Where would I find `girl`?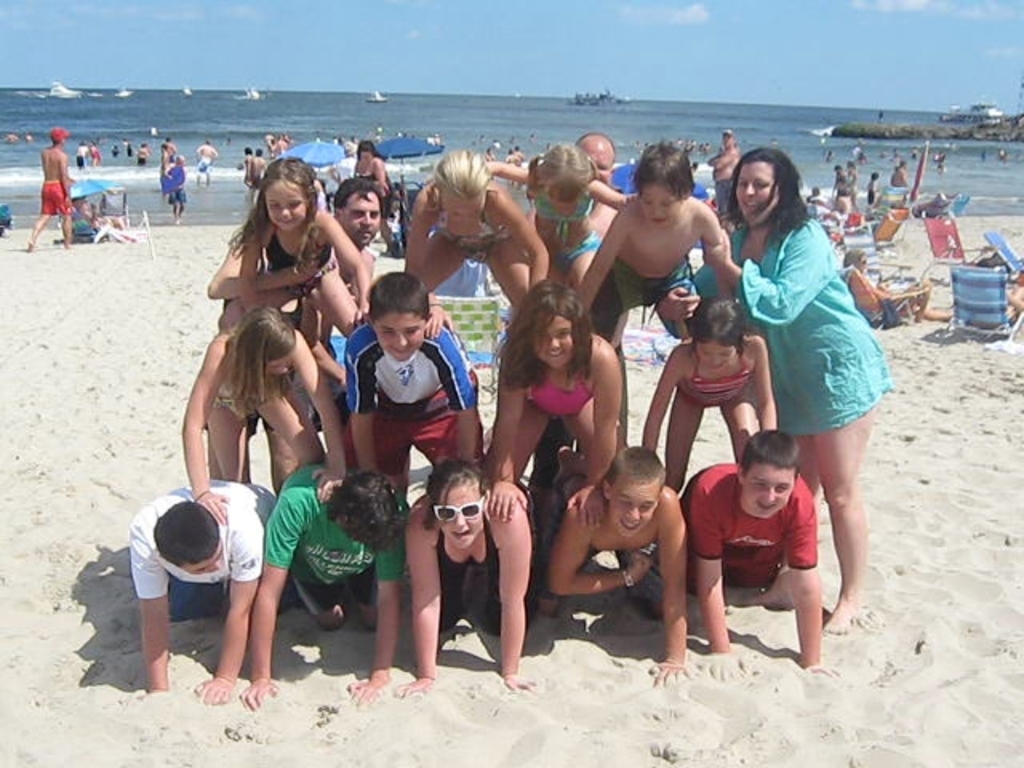
At detection(642, 299, 779, 496).
